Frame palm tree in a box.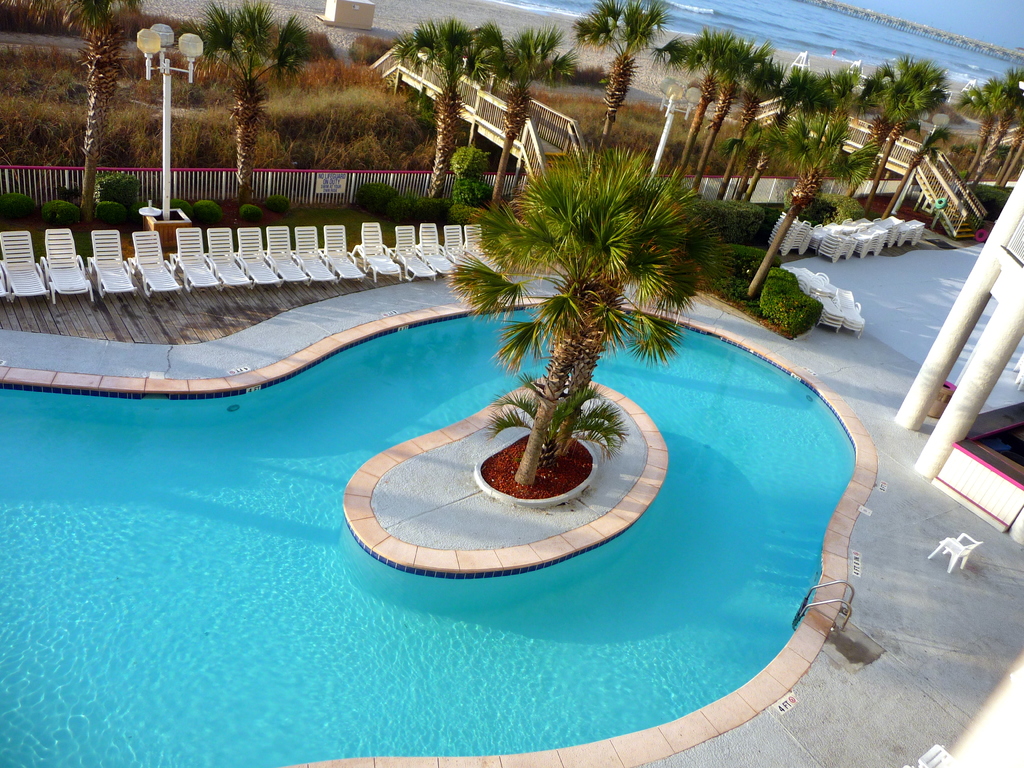
pyautogui.locateOnScreen(396, 17, 473, 203).
